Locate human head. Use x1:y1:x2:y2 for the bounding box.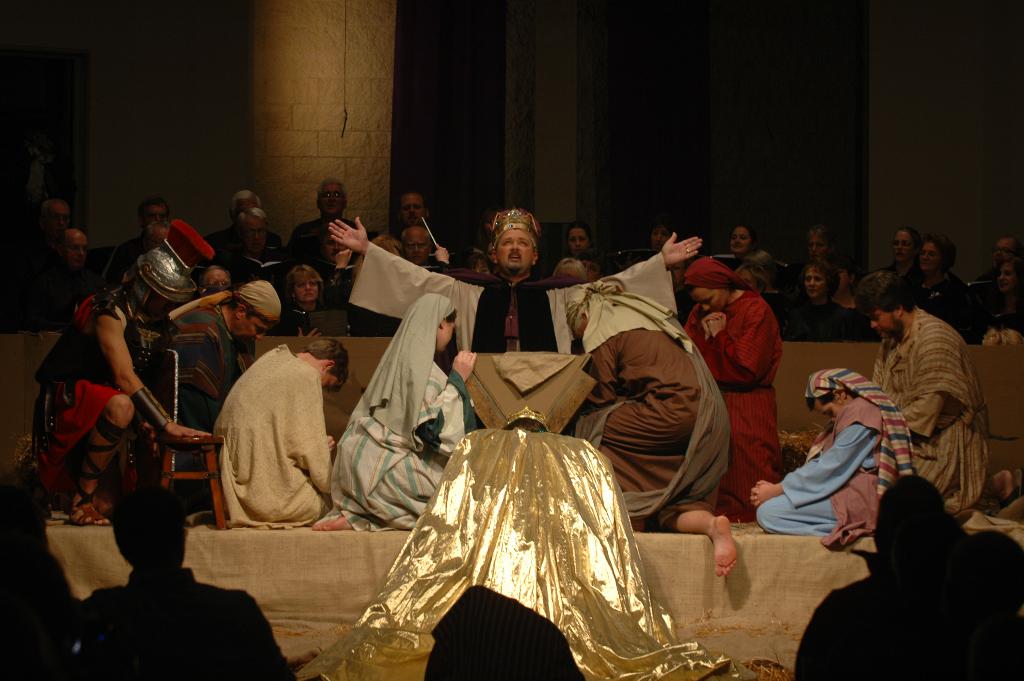
891:231:922:265.
